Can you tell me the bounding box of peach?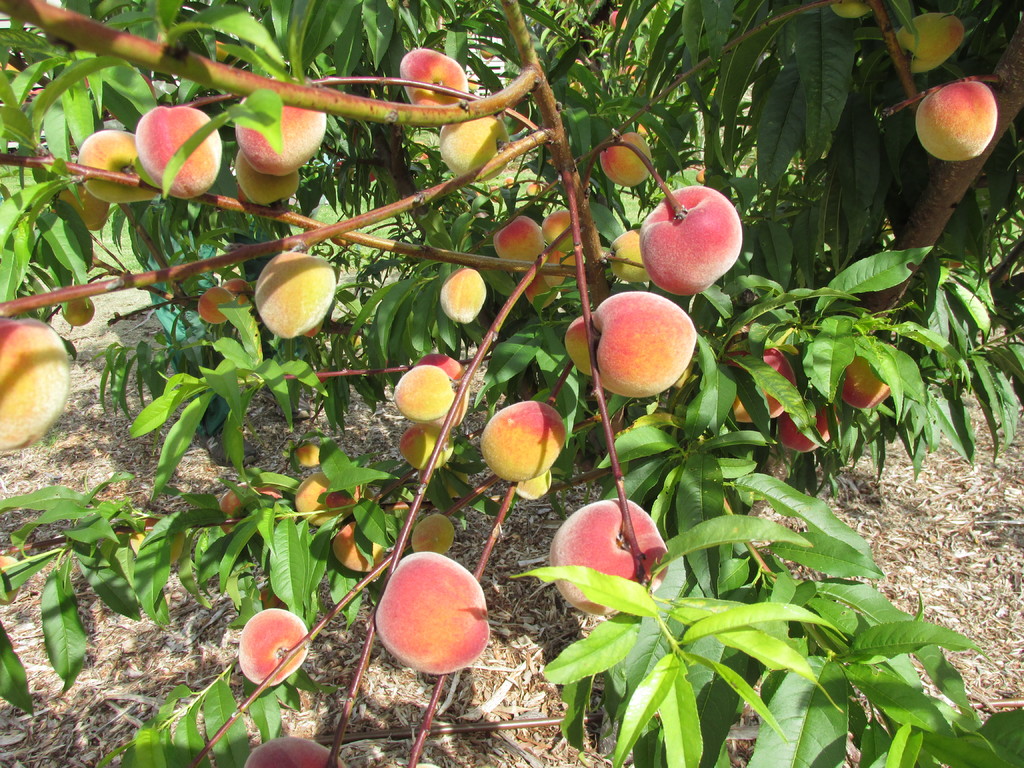
223/279/250/305.
